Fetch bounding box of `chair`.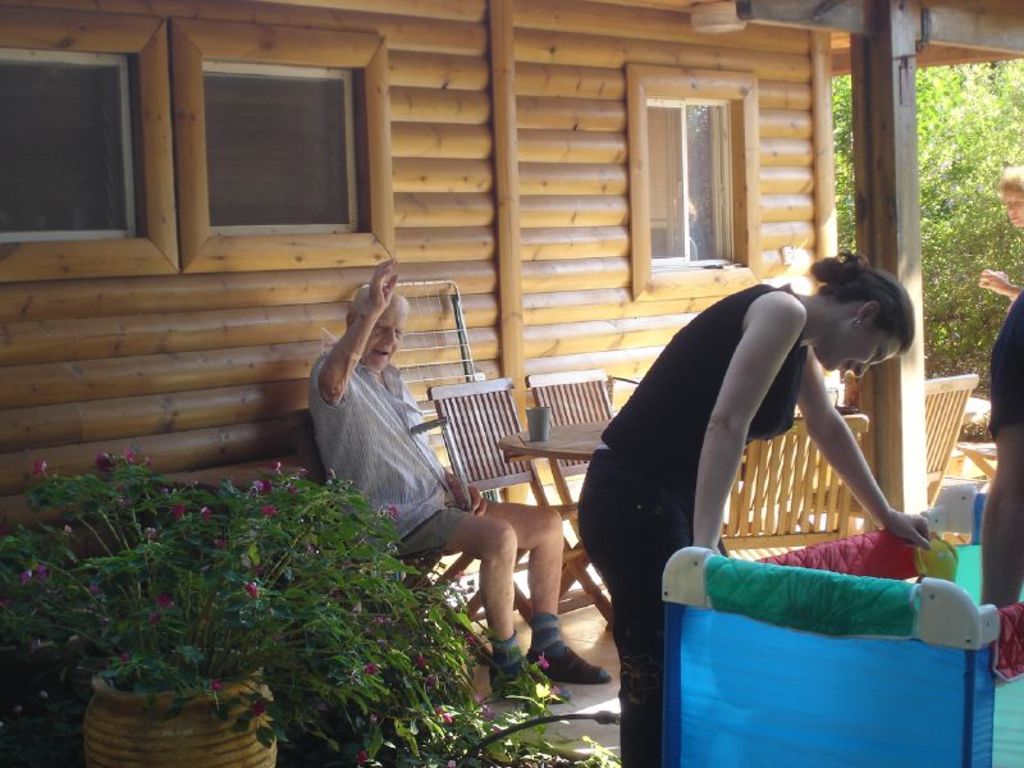
Bbox: x1=910, y1=367, x2=986, y2=512.
